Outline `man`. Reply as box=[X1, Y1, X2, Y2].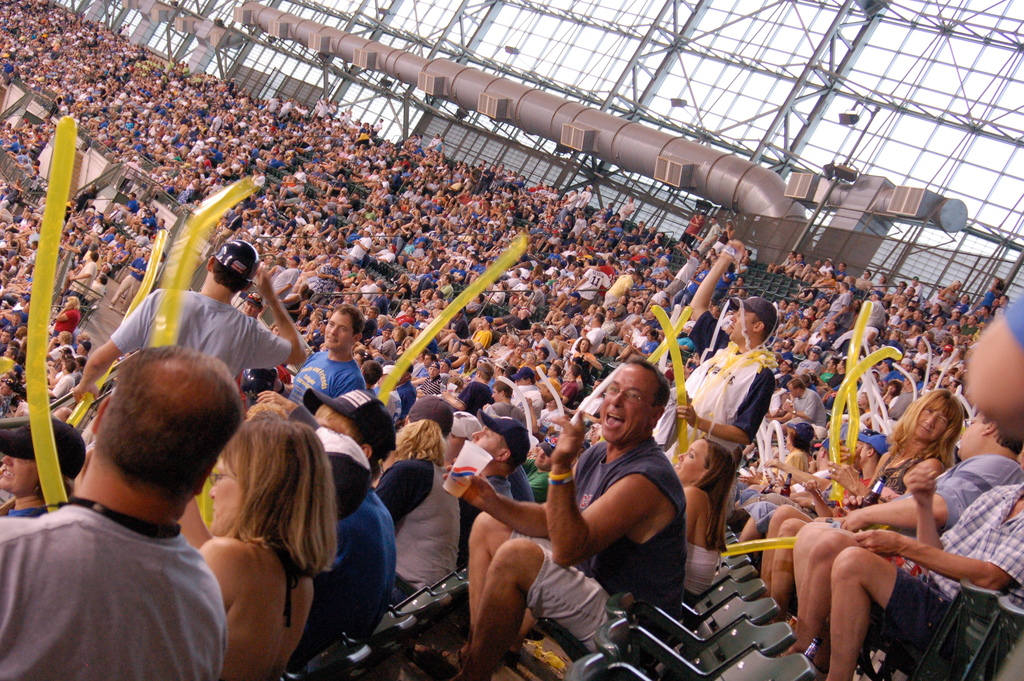
box=[911, 274, 923, 299].
